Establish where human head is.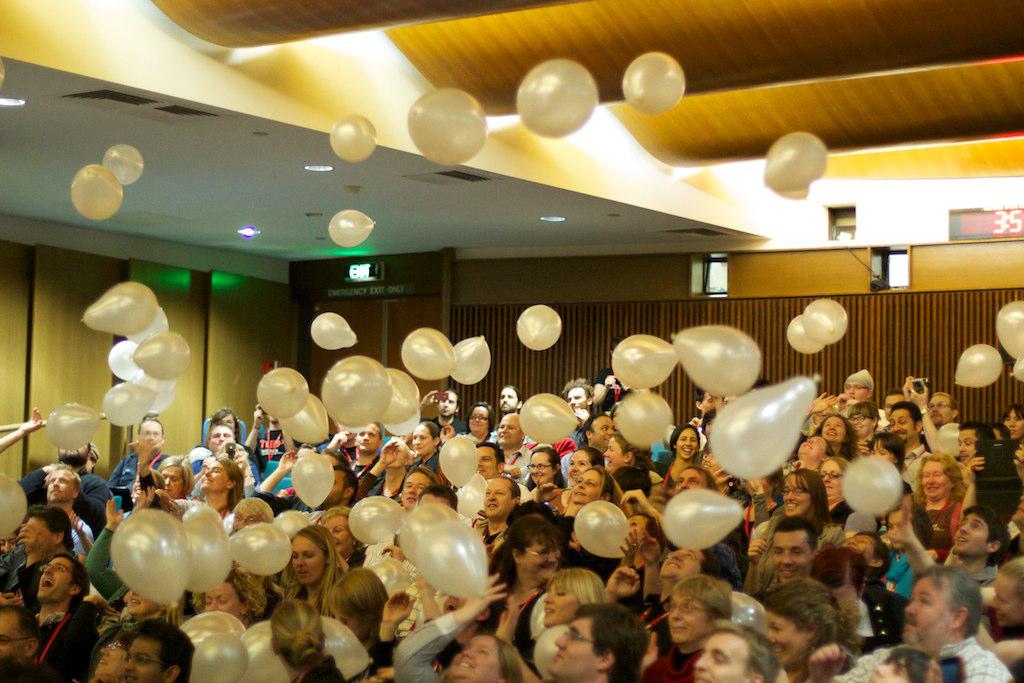
Established at crop(619, 517, 663, 561).
